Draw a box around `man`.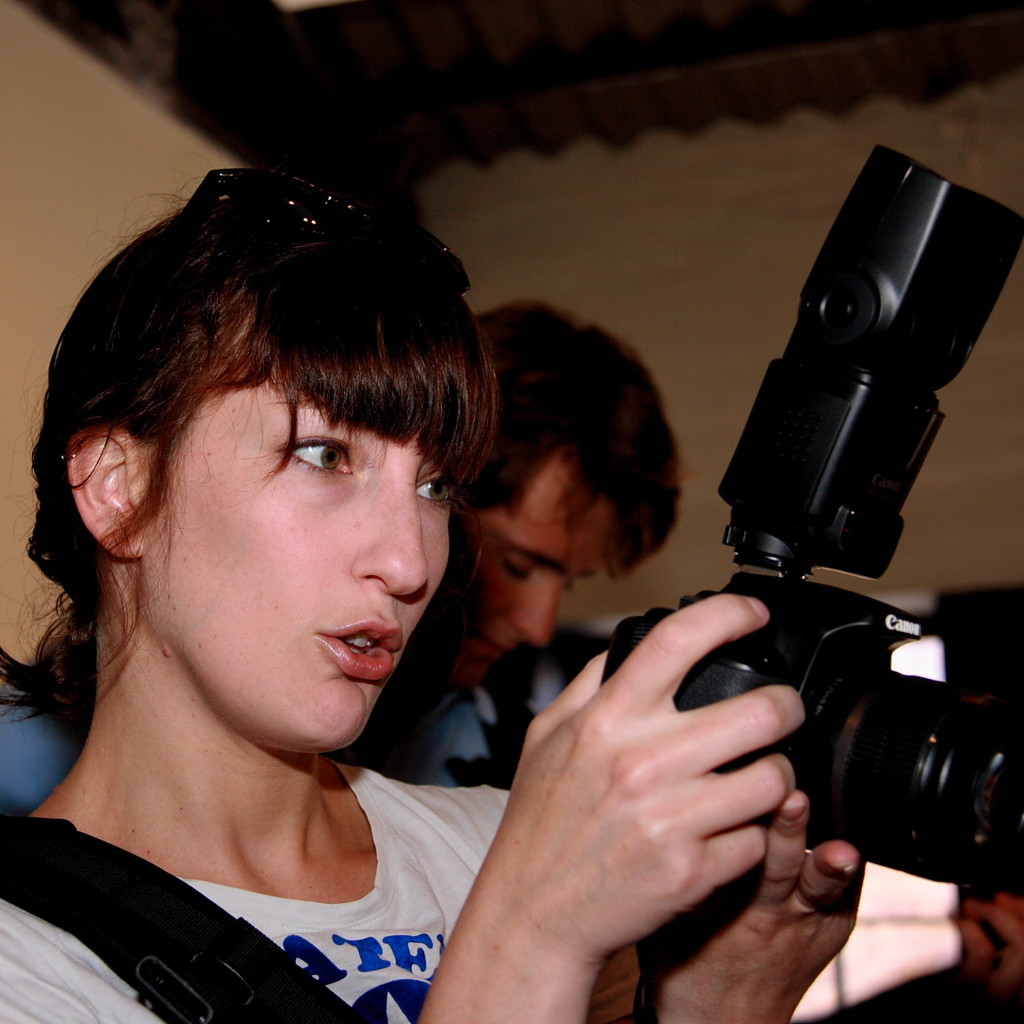
0/287/684/814.
